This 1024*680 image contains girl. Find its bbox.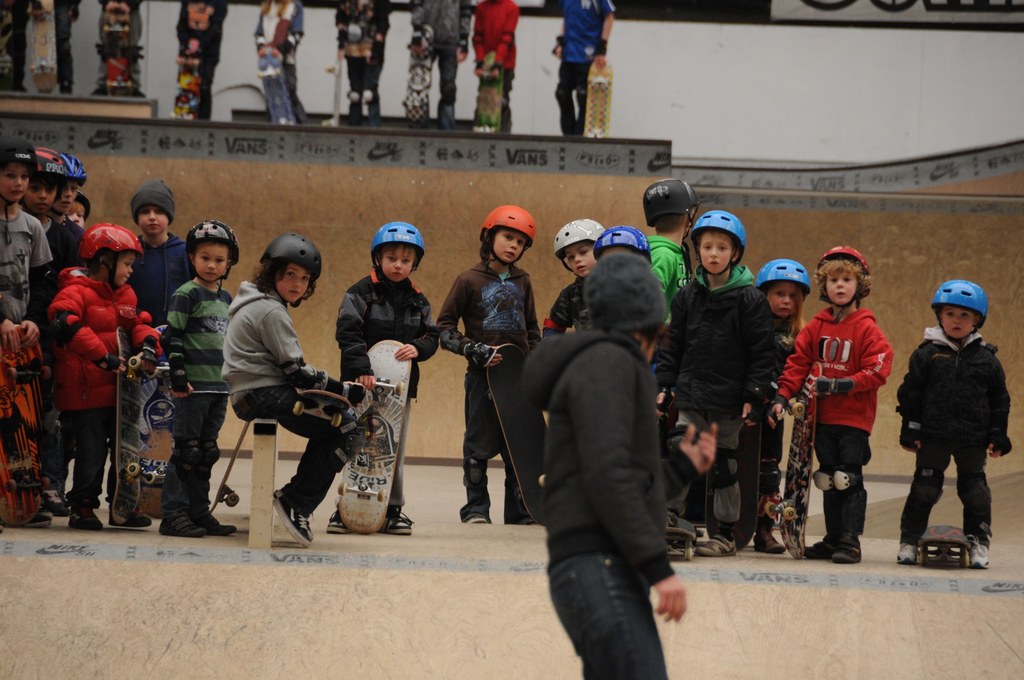
x1=223 y1=229 x2=368 y2=546.
